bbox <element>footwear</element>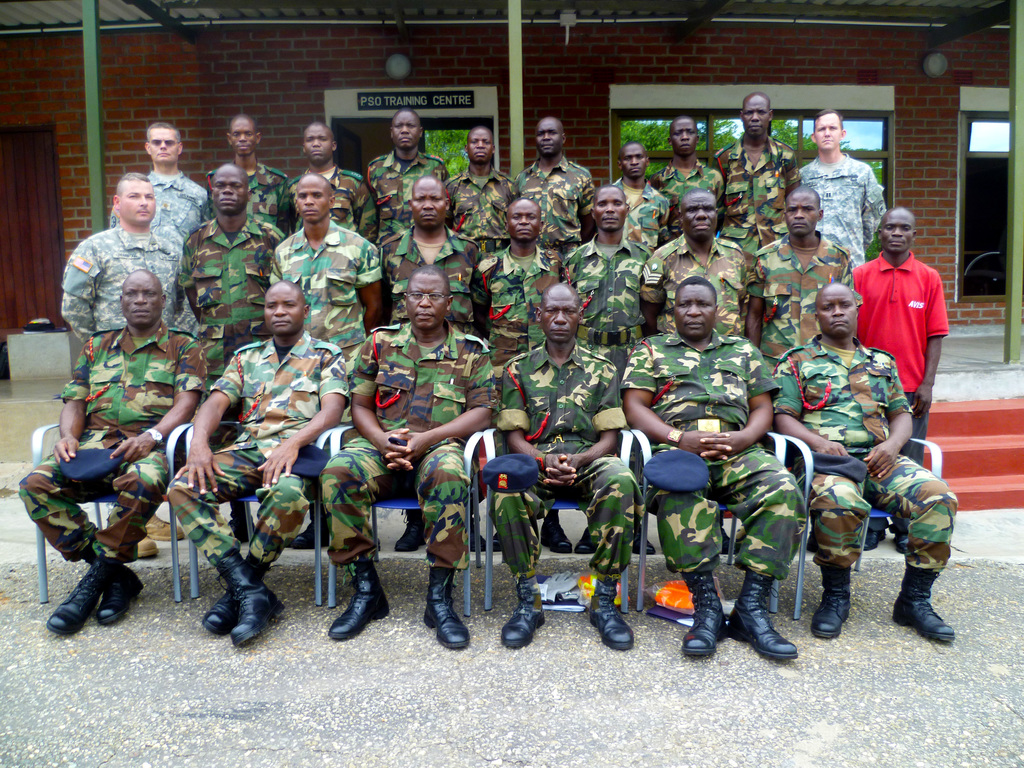
select_region(813, 557, 852, 640)
